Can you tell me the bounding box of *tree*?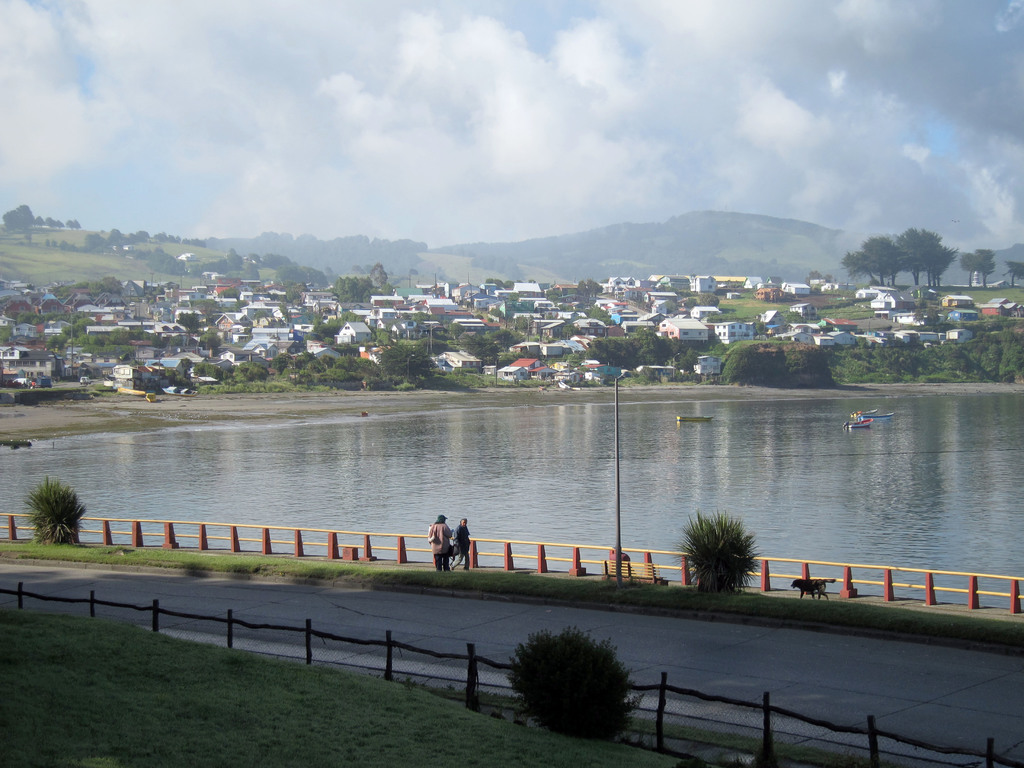
{"left": 838, "top": 232, "right": 956, "bottom": 291}.
